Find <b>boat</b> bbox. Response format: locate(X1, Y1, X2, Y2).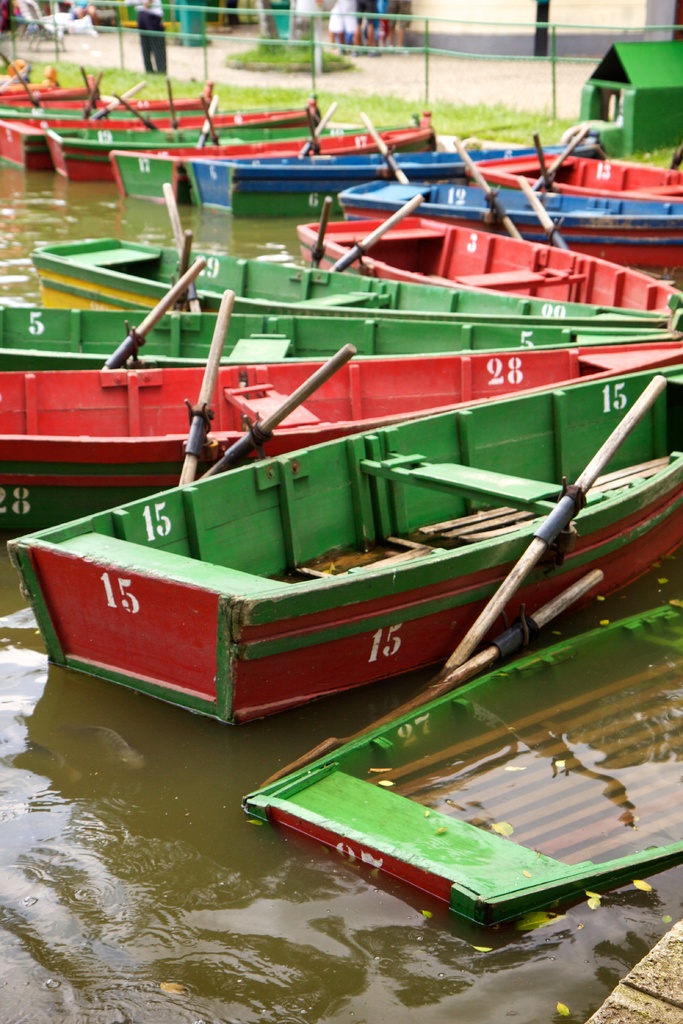
locate(0, 57, 63, 111).
